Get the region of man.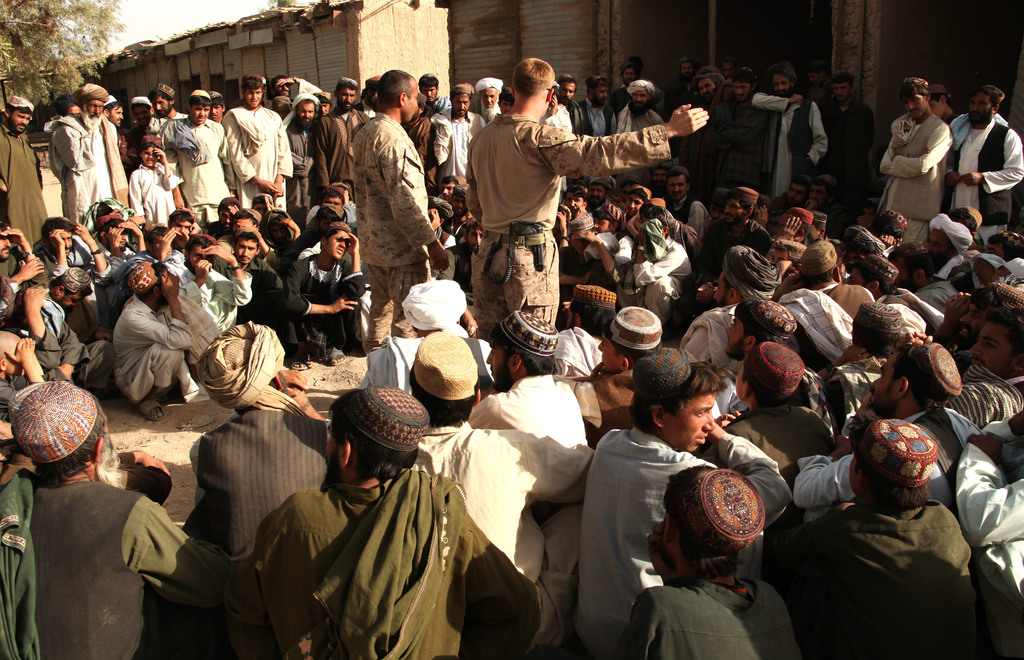
region(588, 68, 623, 140).
